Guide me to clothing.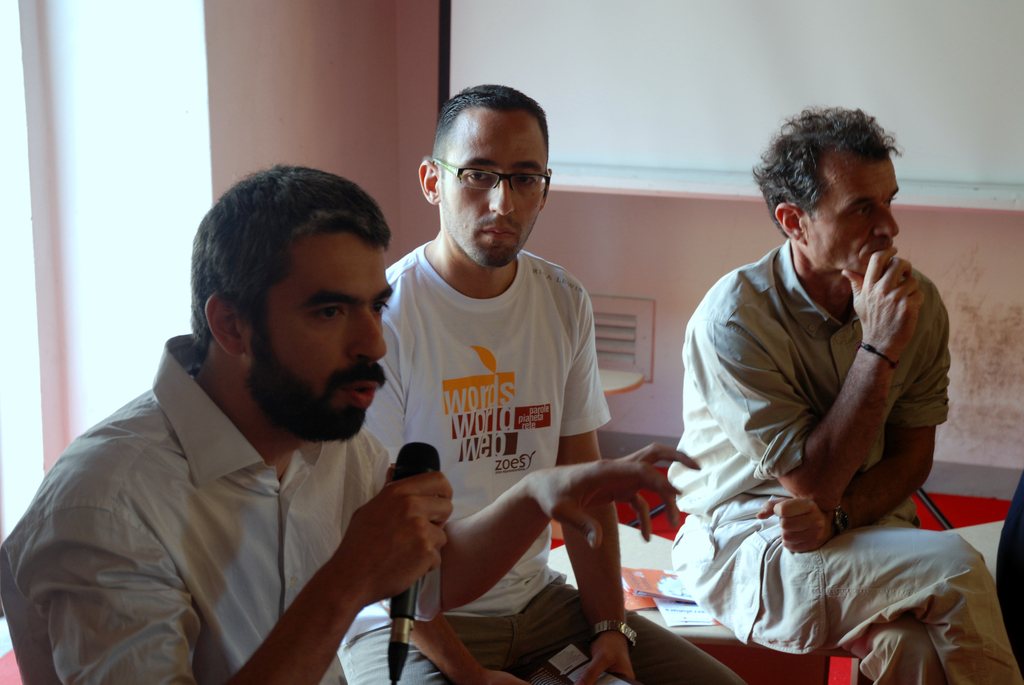
Guidance: 665,200,967,623.
